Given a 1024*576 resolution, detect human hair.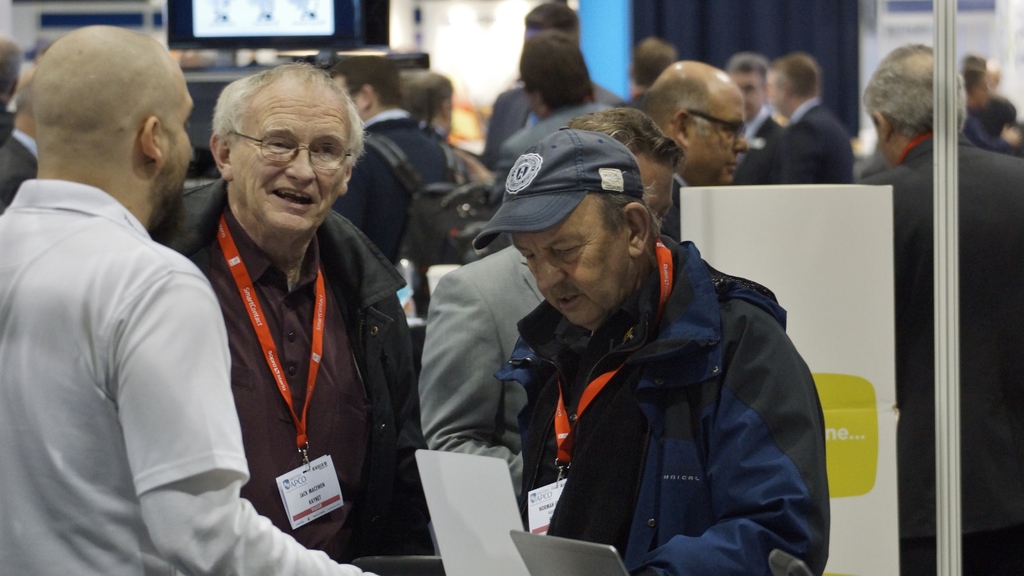
box(524, 3, 581, 56).
